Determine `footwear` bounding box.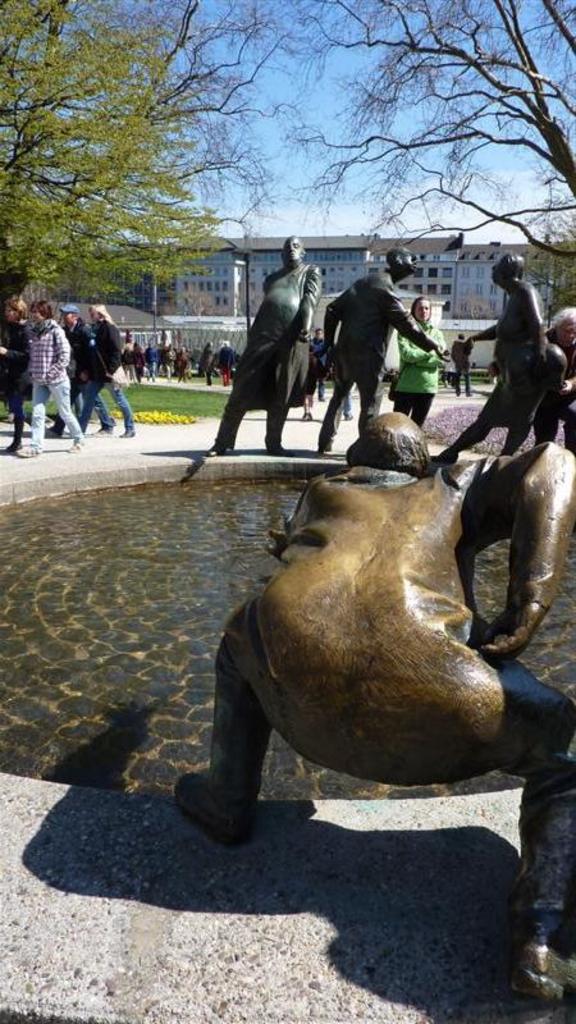
Determined: bbox=(95, 428, 114, 434).
